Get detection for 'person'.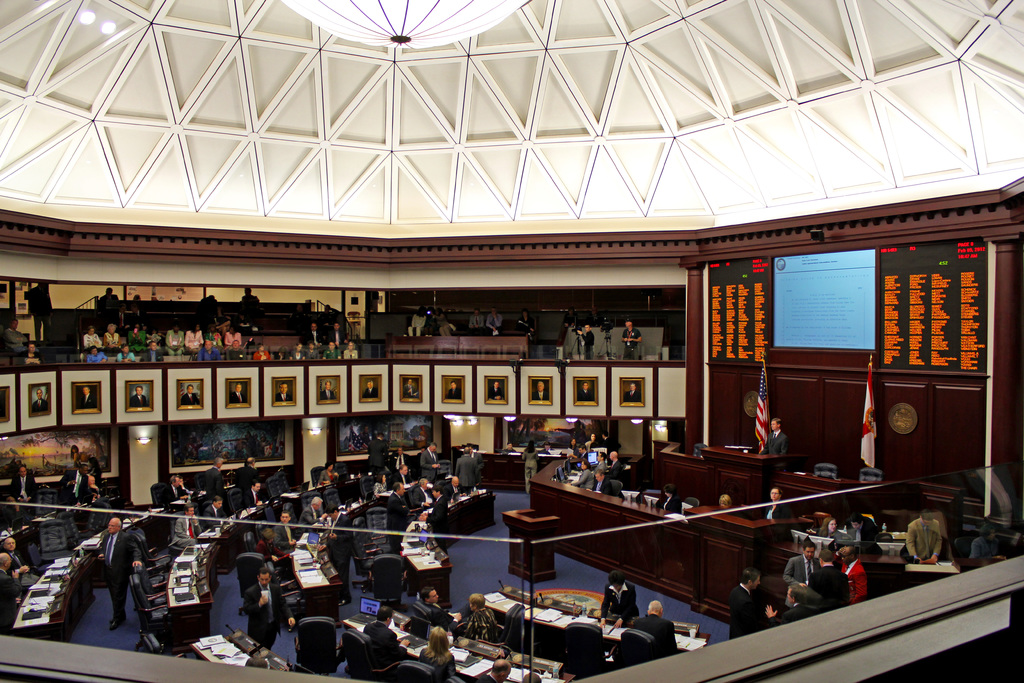
Detection: 467/308/485/336.
